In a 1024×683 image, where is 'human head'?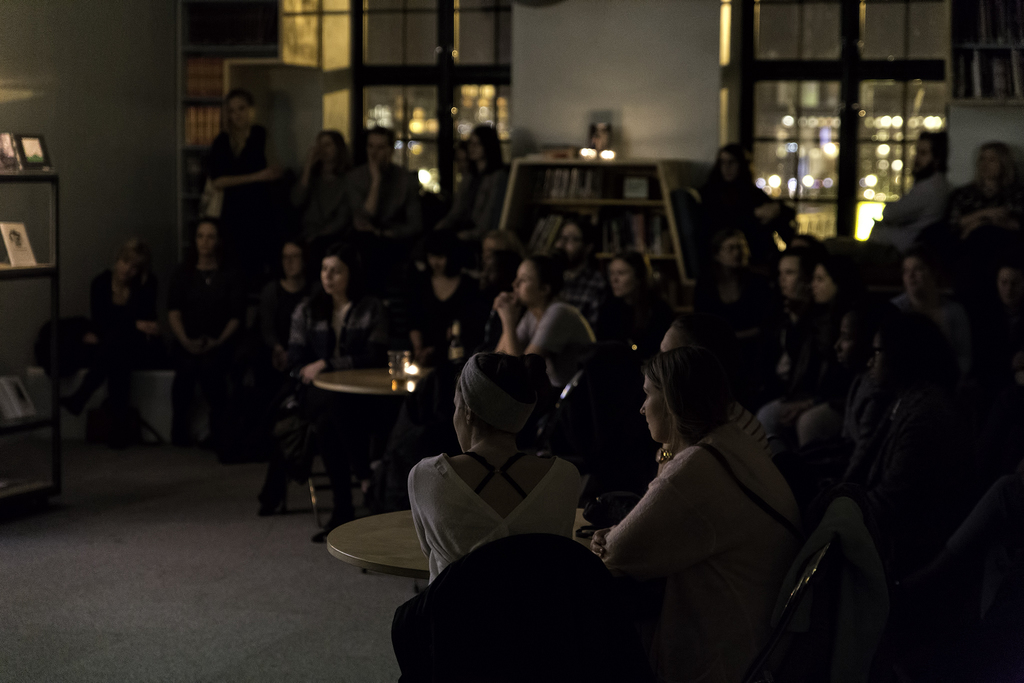
194,216,221,262.
